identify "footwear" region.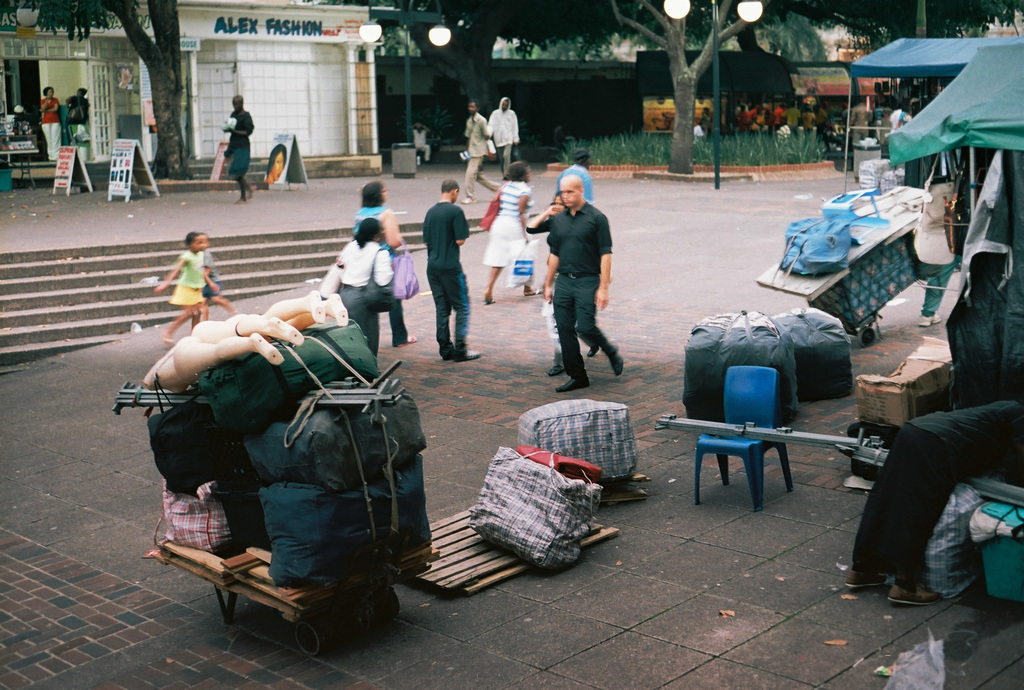
Region: 547/361/560/377.
